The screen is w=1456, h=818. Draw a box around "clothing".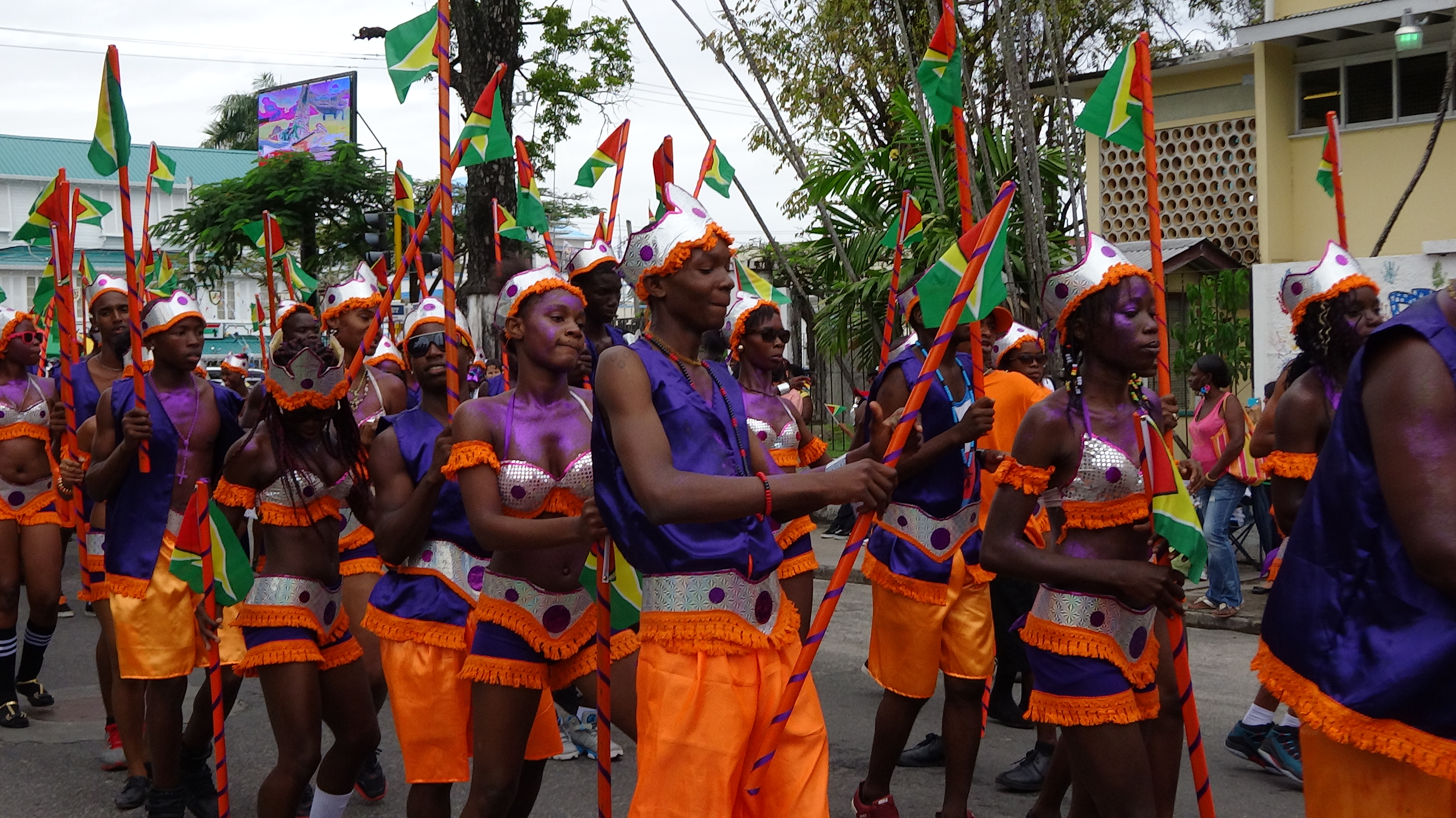
[x1=369, y1=105, x2=401, y2=161].
